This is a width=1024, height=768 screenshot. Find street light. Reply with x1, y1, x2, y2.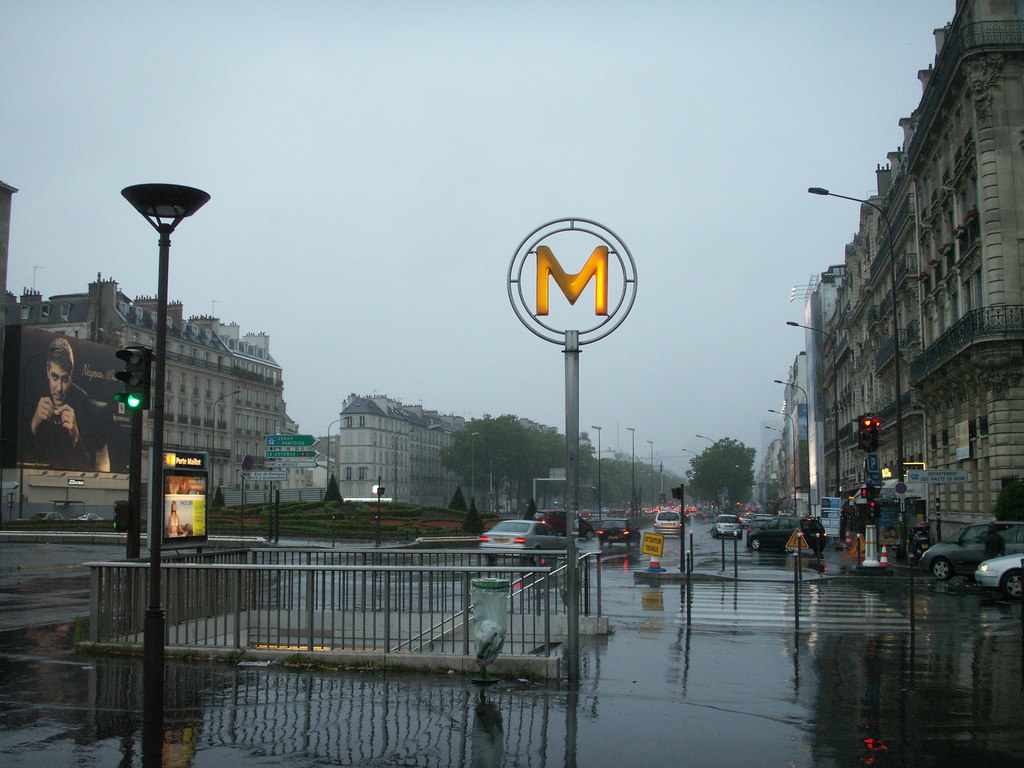
393, 421, 442, 503.
